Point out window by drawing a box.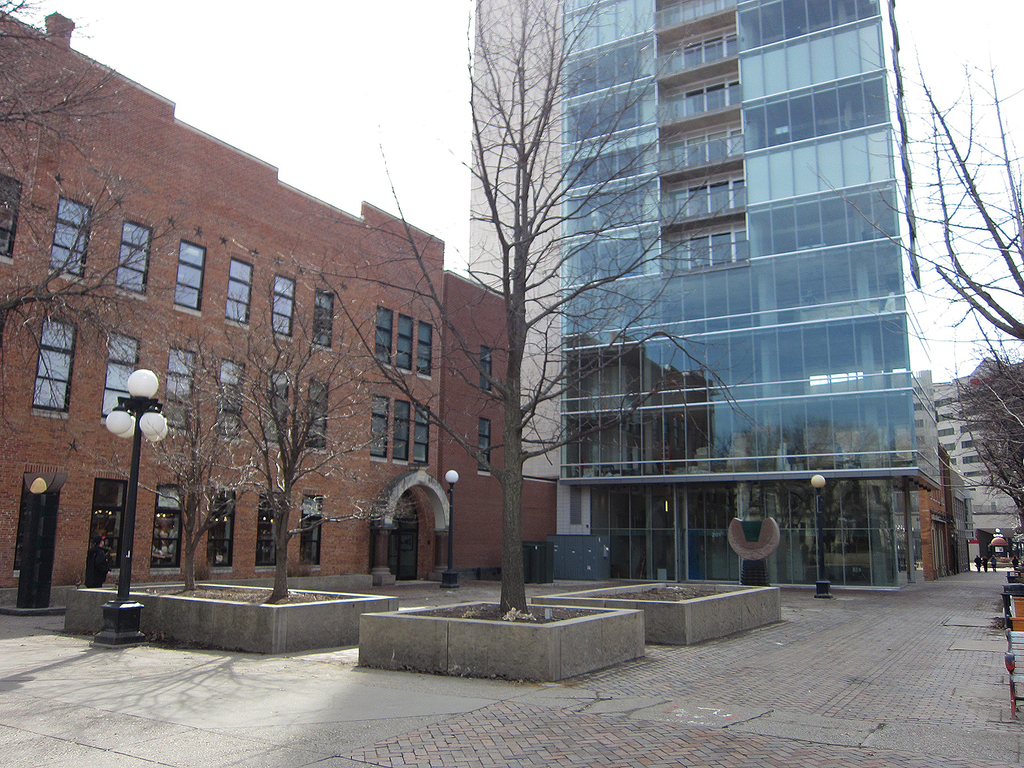
BBox(222, 257, 257, 330).
